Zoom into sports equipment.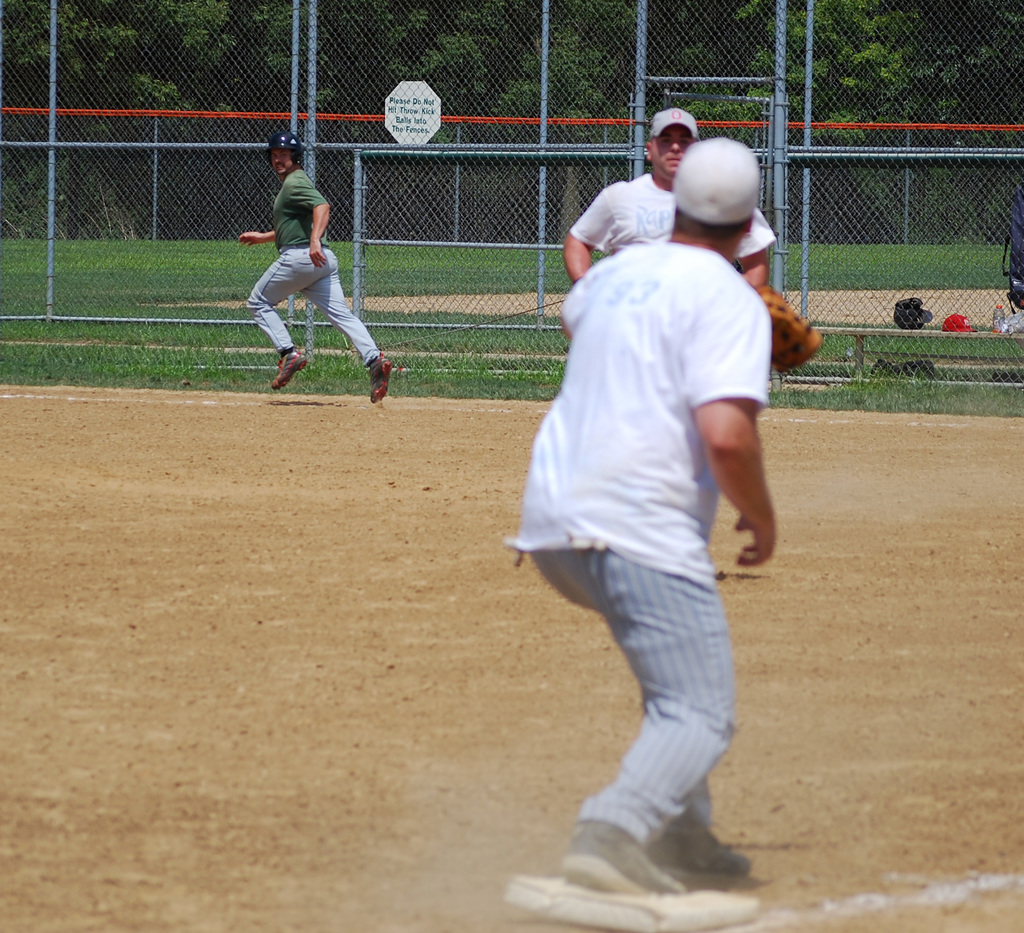
Zoom target: <bbox>893, 297, 931, 327</bbox>.
